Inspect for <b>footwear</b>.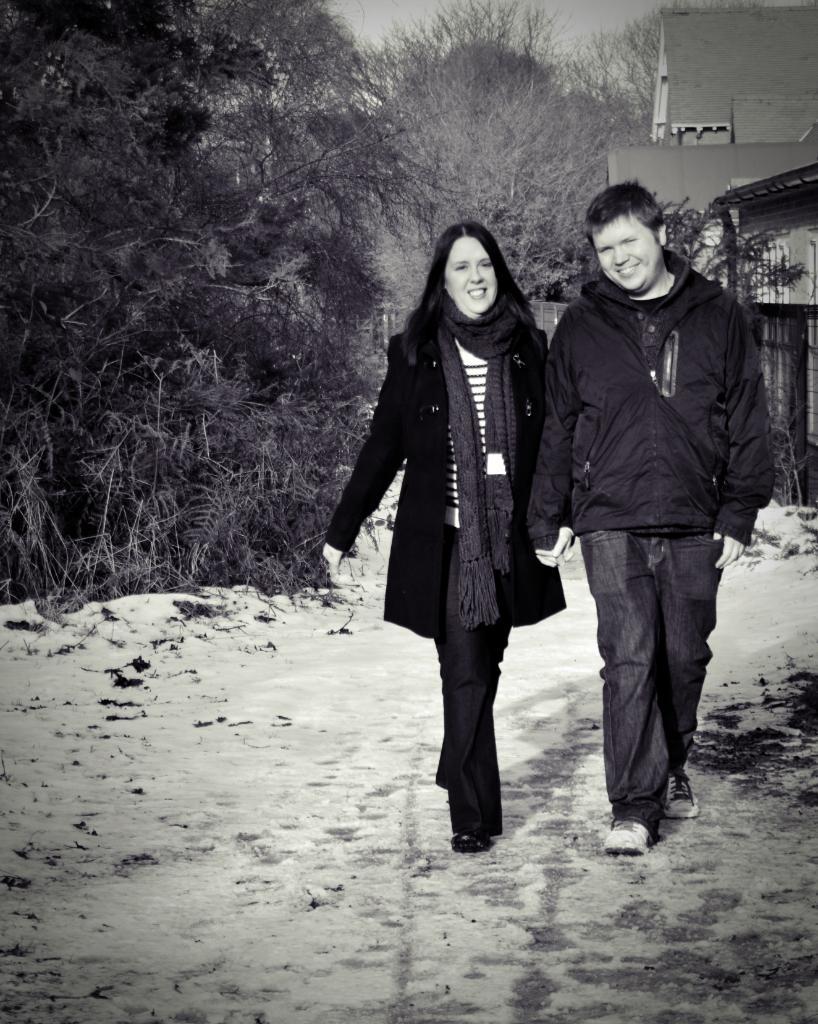
Inspection: l=446, t=822, r=491, b=854.
